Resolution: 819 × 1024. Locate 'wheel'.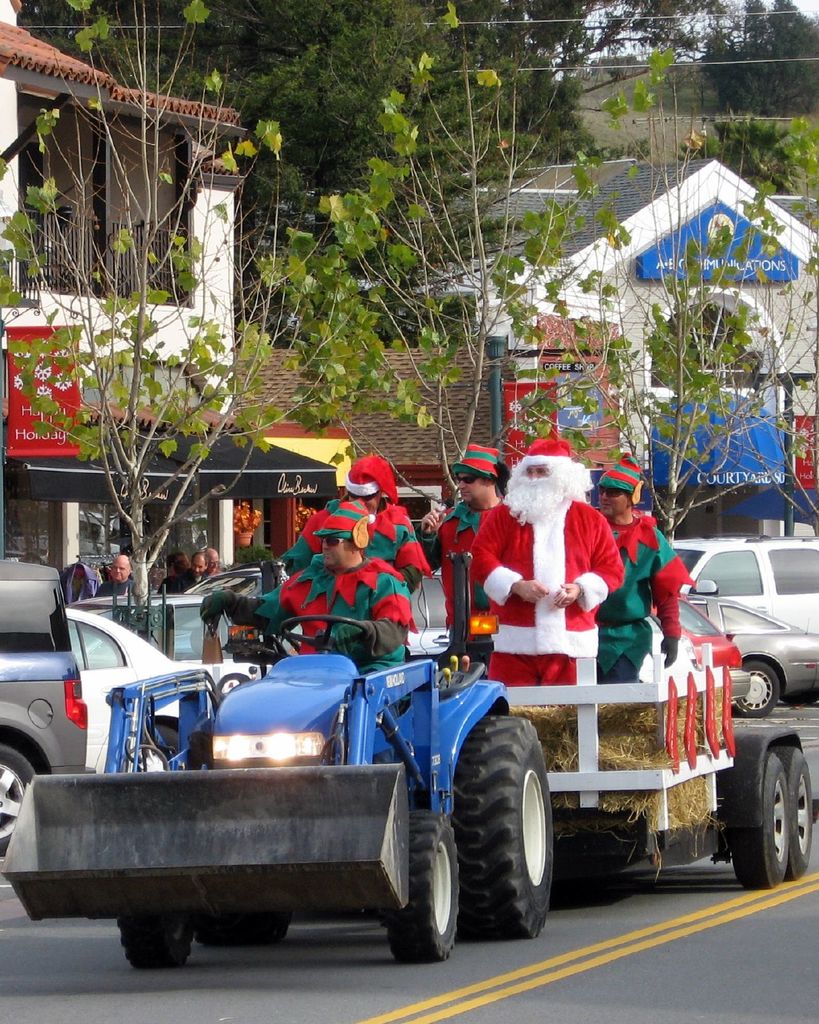
pyautogui.locateOnScreen(733, 751, 783, 888).
